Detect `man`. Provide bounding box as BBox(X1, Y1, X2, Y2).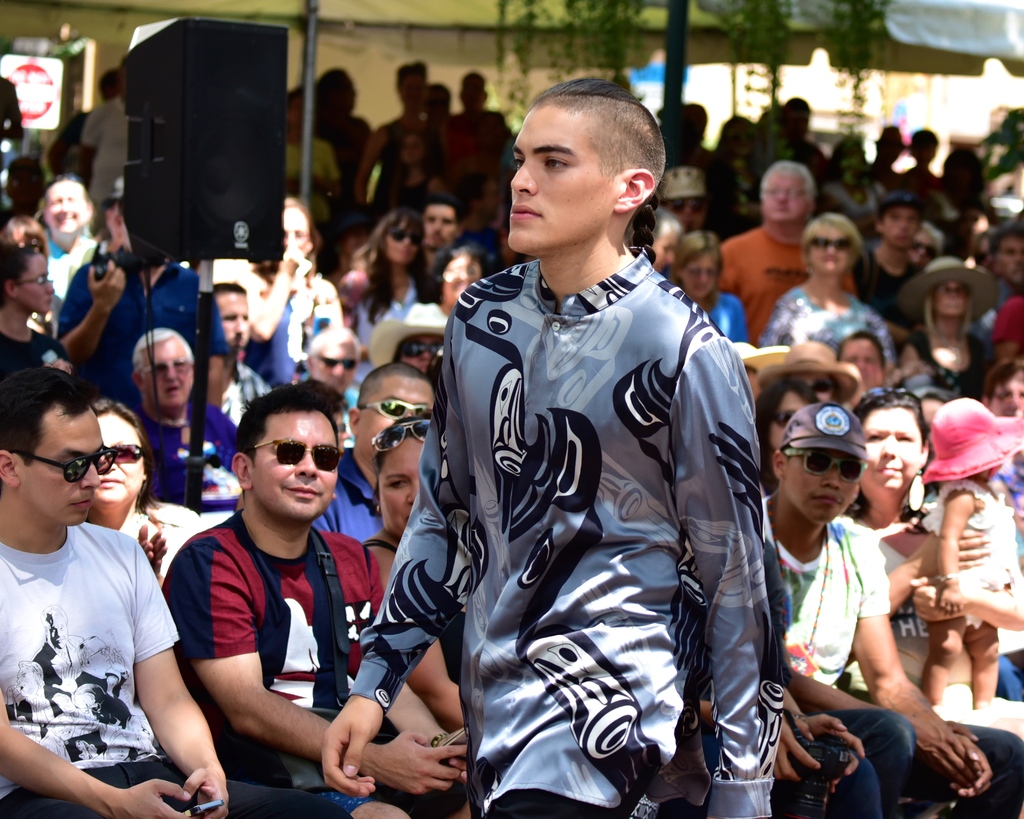
BBox(869, 193, 929, 314).
